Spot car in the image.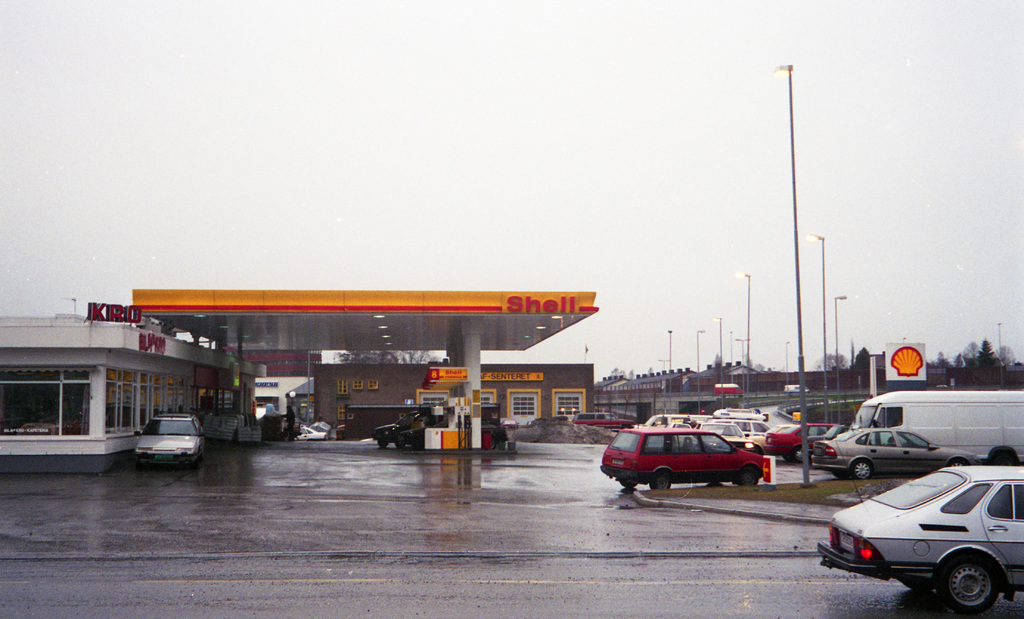
car found at bbox(599, 426, 767, 501).
